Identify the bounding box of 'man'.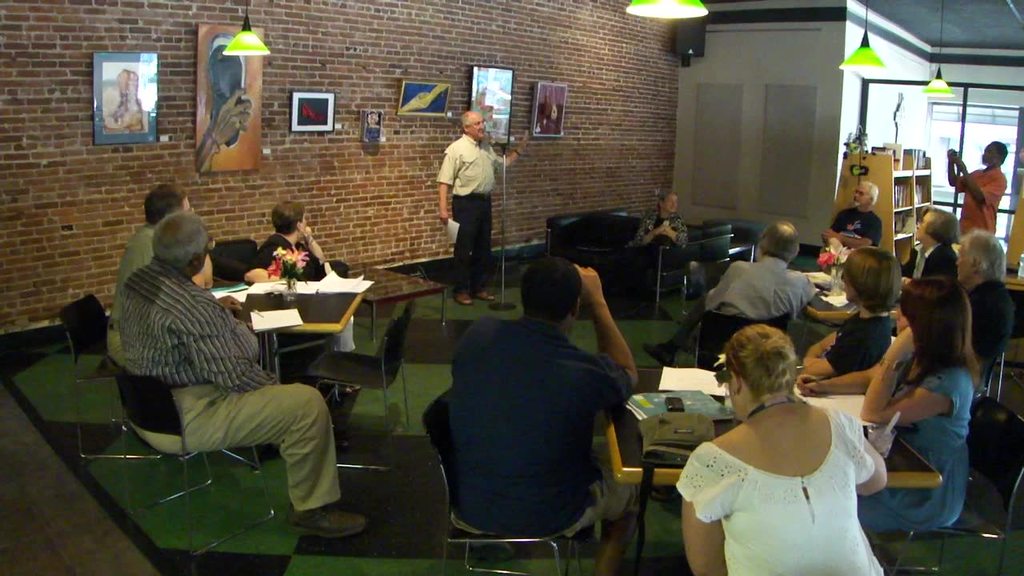
<bbox>251, 200, 357, 348</bbox>.
